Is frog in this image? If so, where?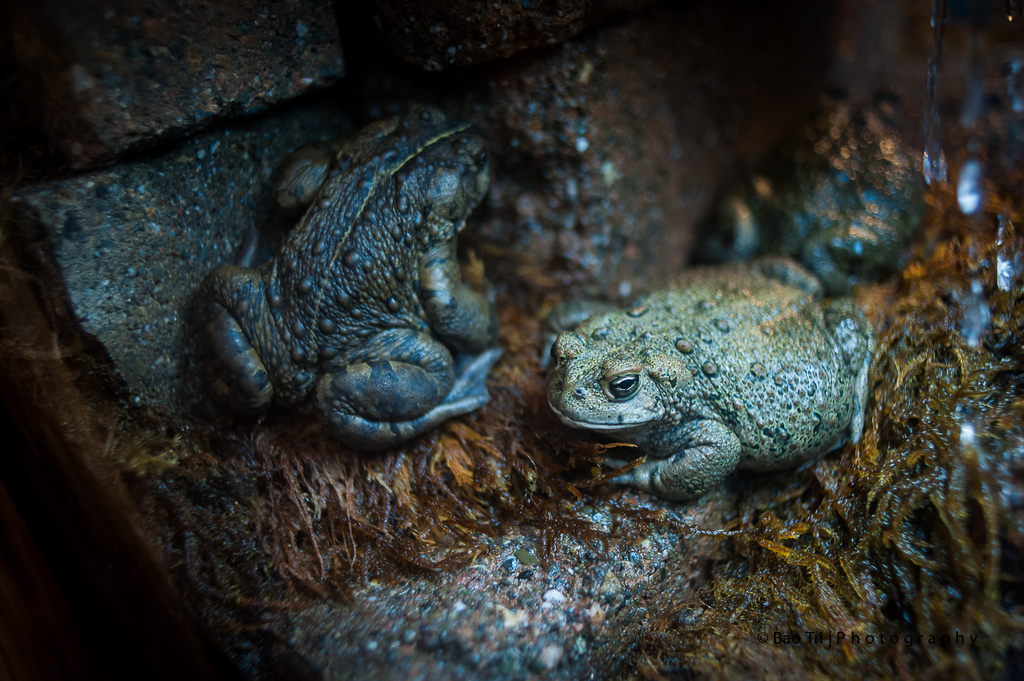
Yes, at {"left": 697, "top": 81, "right": 926, "bottom": 298}.
